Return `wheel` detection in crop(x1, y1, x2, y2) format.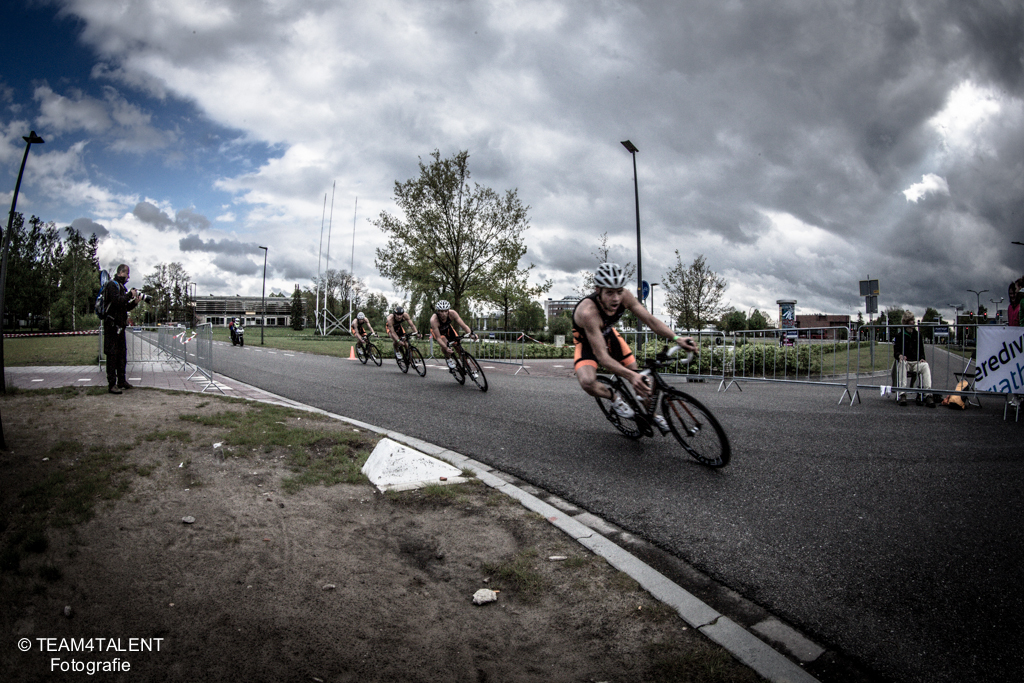
crop(458, 353, 496, 393).
